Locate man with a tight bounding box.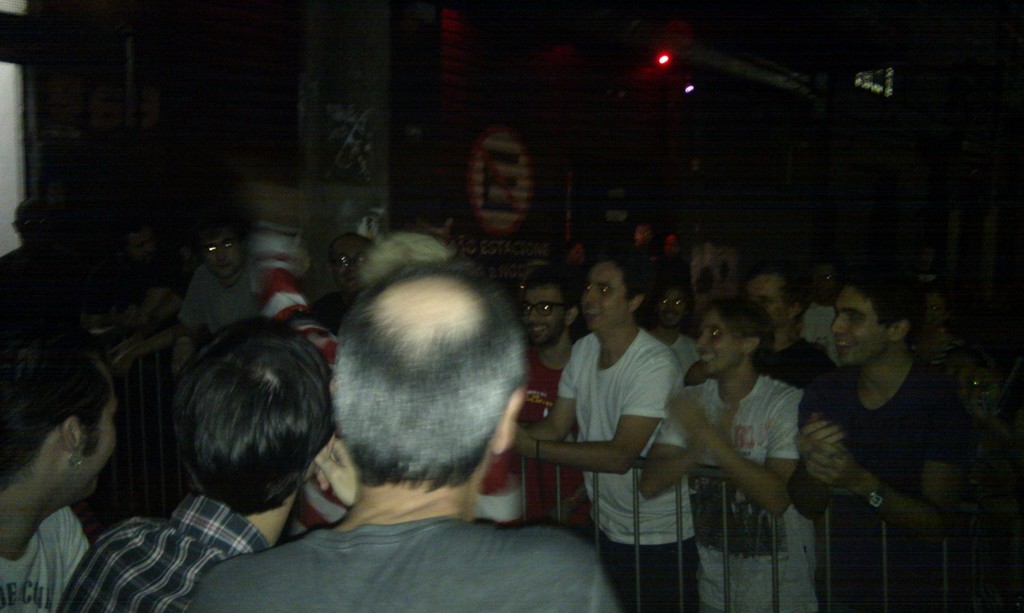
box=[173, 217, 268, 433].
